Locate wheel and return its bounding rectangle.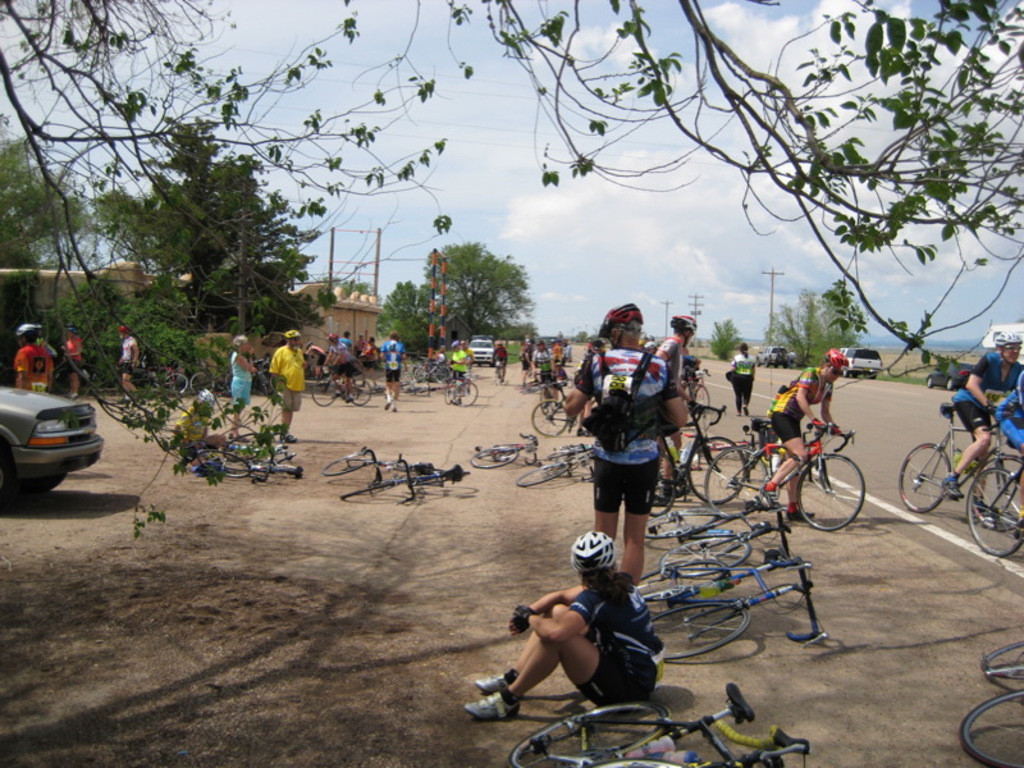
<bbox>928, 376, 938, 385</bbox>.
